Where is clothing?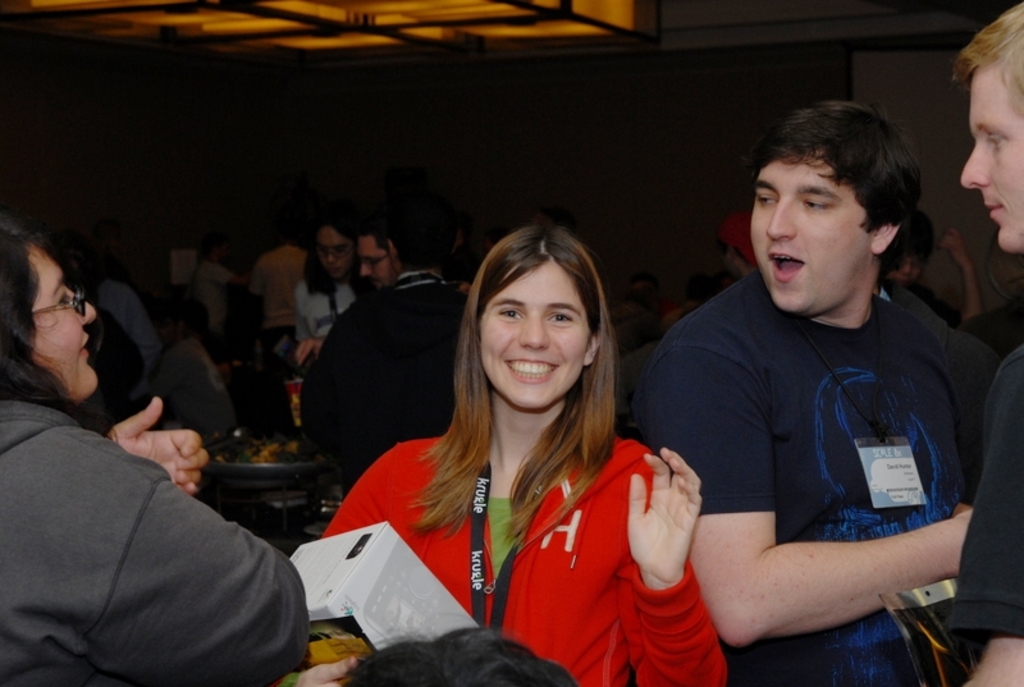
box(637, 267, 993, 686).
